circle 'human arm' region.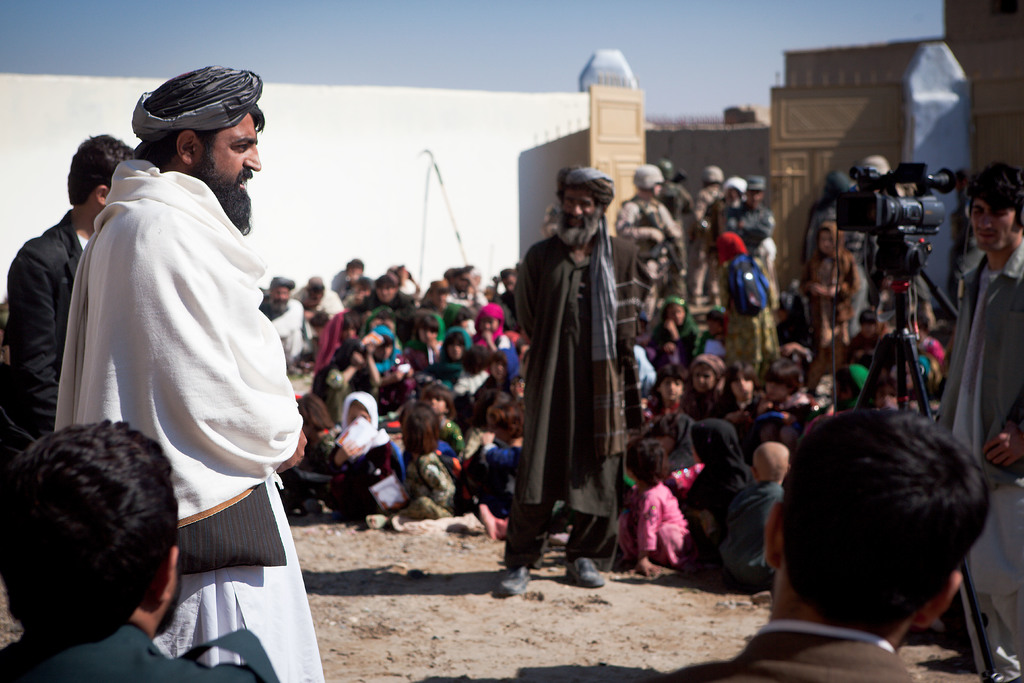
Region: l=167, t=670, r=296, b=682.
